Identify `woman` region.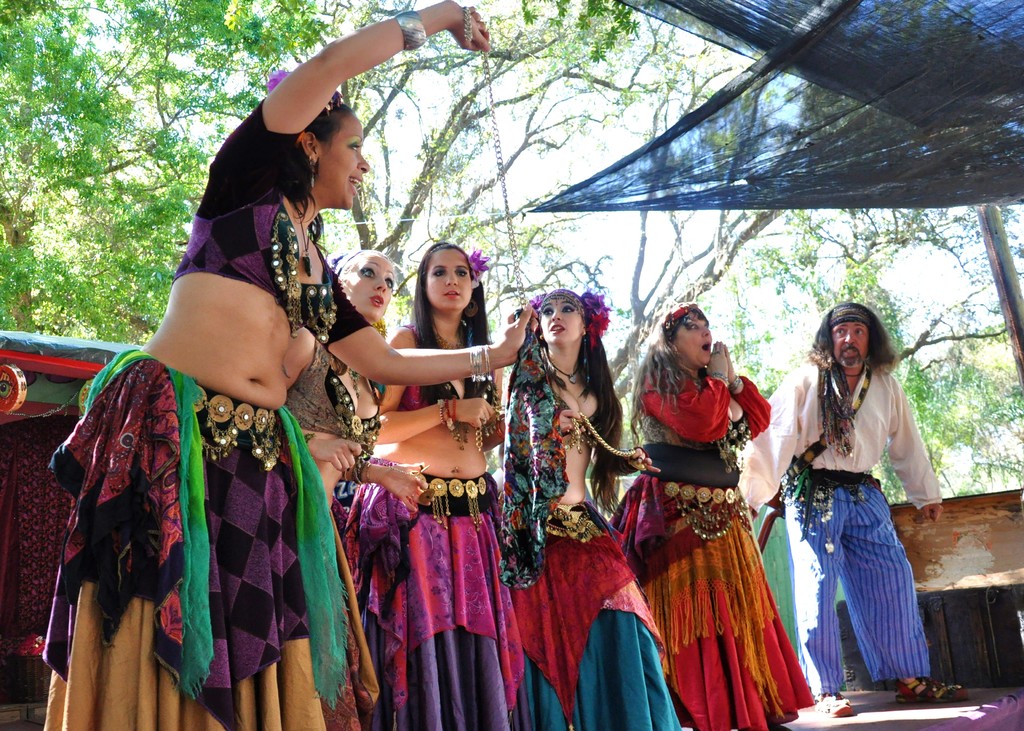
Region: box=[495, 287, 687, 730].
